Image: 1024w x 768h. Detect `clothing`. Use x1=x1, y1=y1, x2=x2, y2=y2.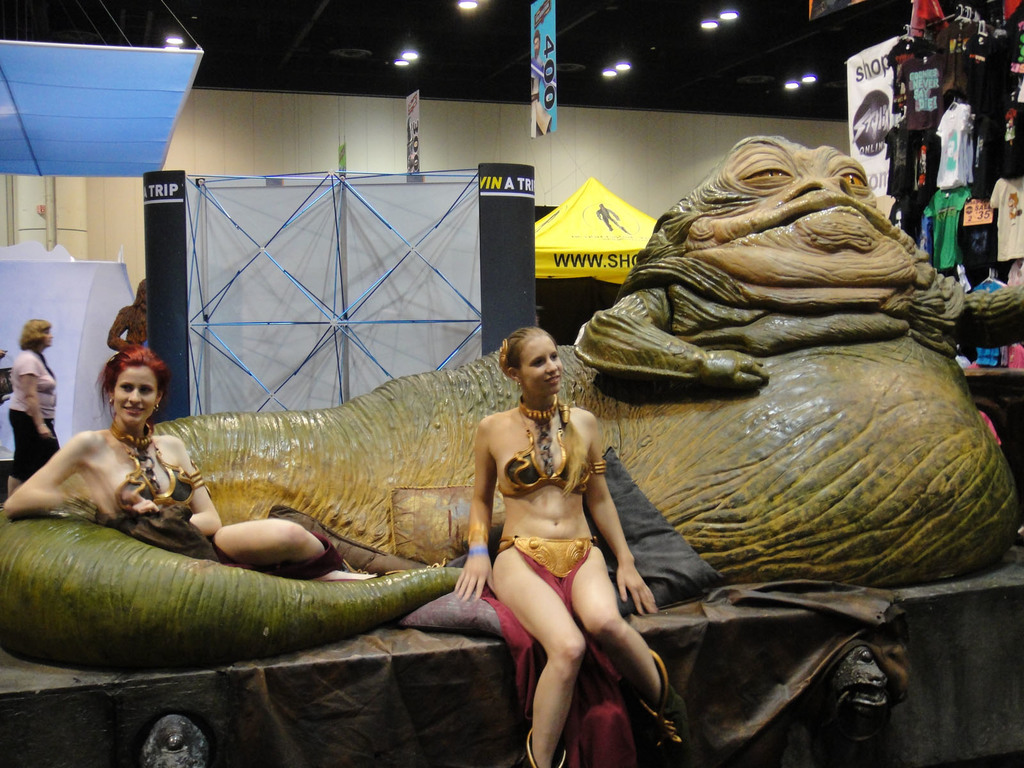
x1=886, y1=35, x2=929, y2=108.
